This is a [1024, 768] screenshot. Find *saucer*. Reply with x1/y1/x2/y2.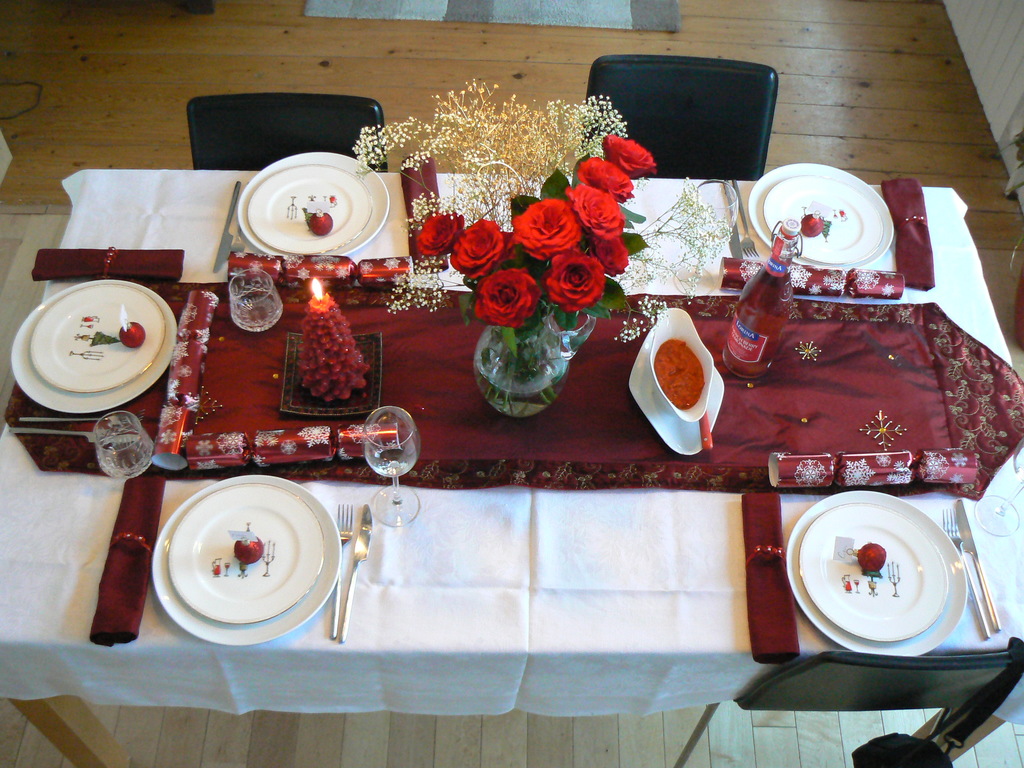
244/161/374/254.
